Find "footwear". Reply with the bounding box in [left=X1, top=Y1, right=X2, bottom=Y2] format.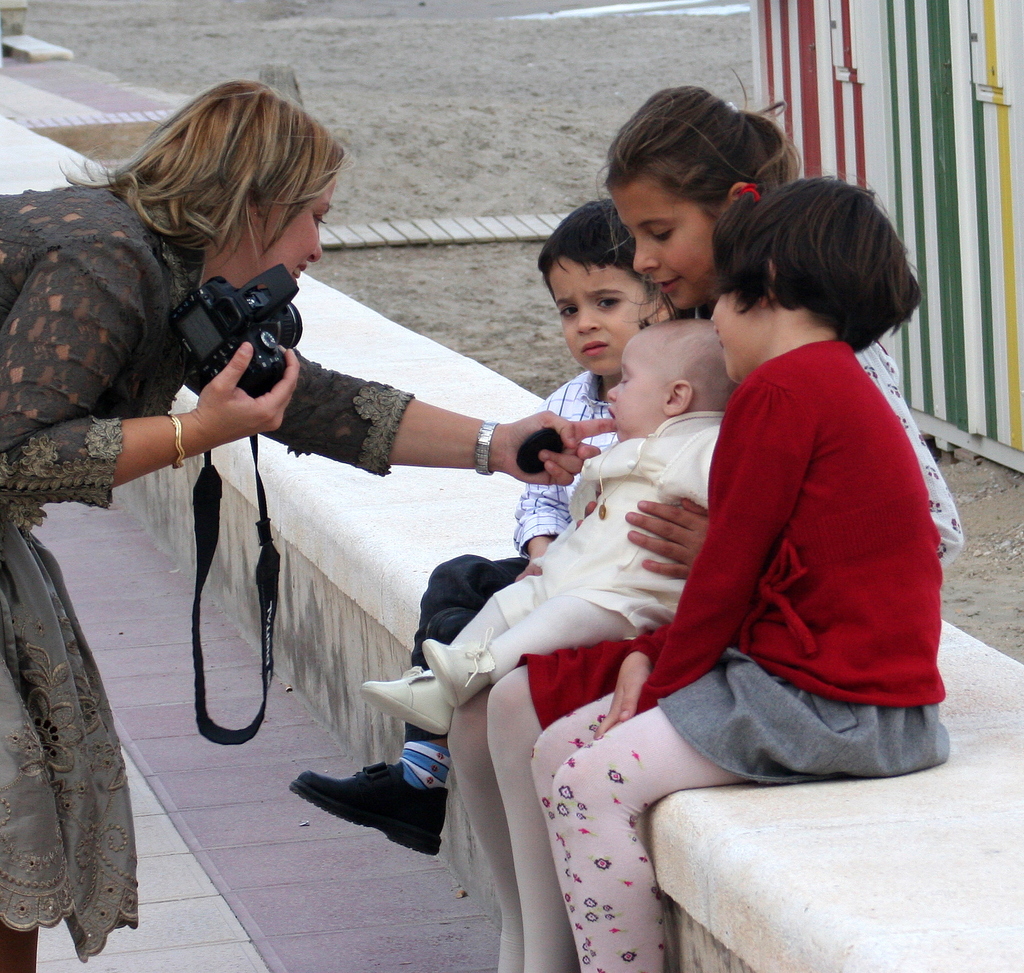
[left=292, top=716, right=470, bottom=862].
